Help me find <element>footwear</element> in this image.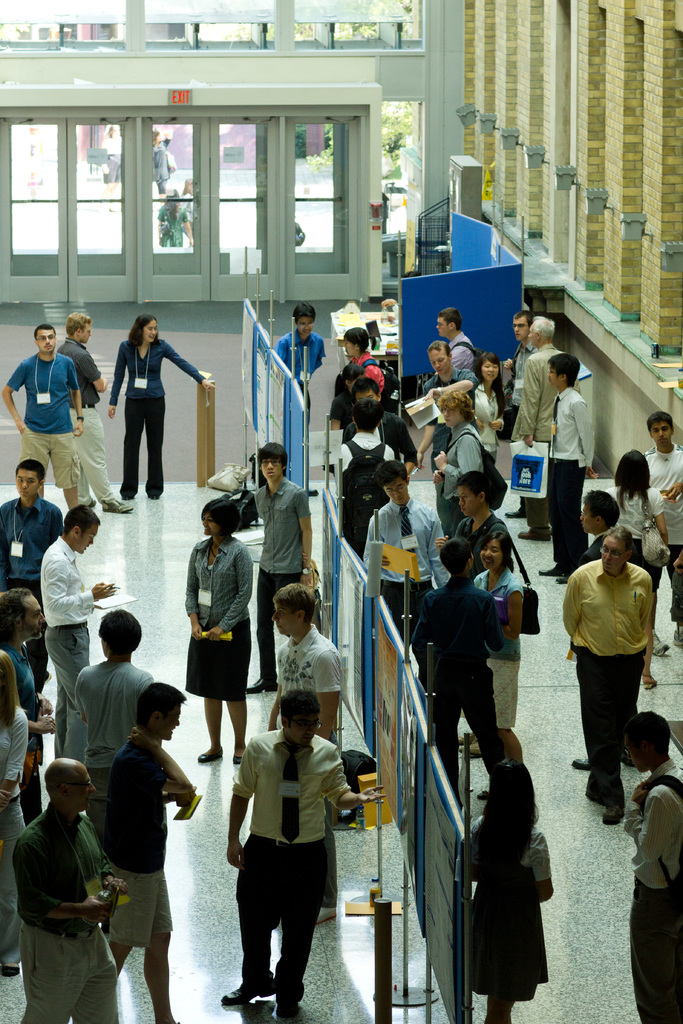
Found it: BBox(648, 634, 668, 659).
